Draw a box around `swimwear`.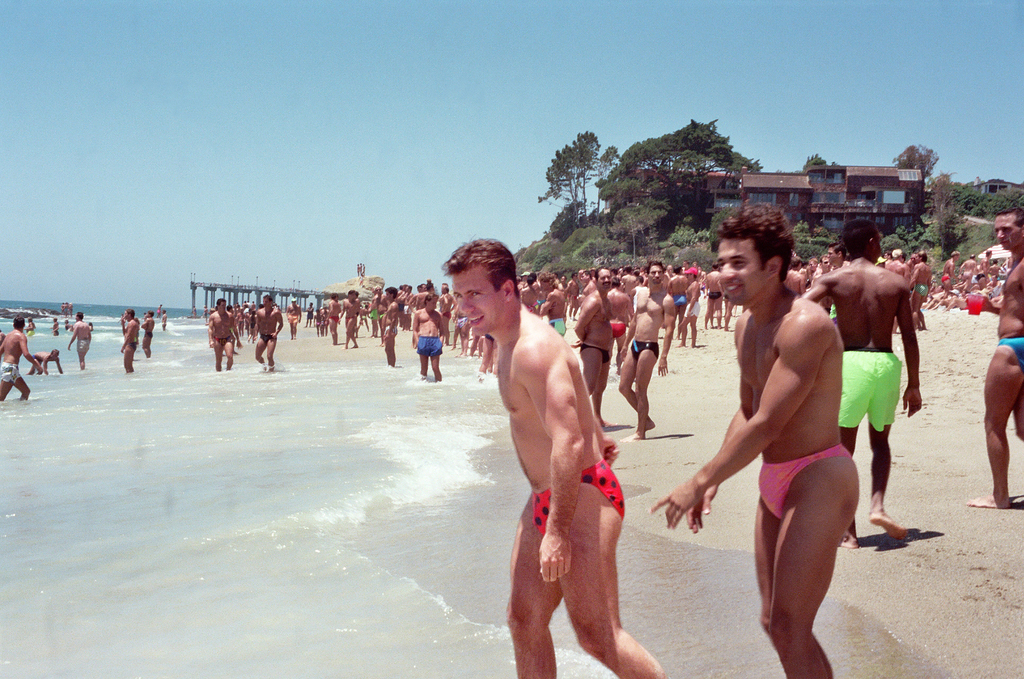
<bbox>676, 292, 689, 314</bbox>.
